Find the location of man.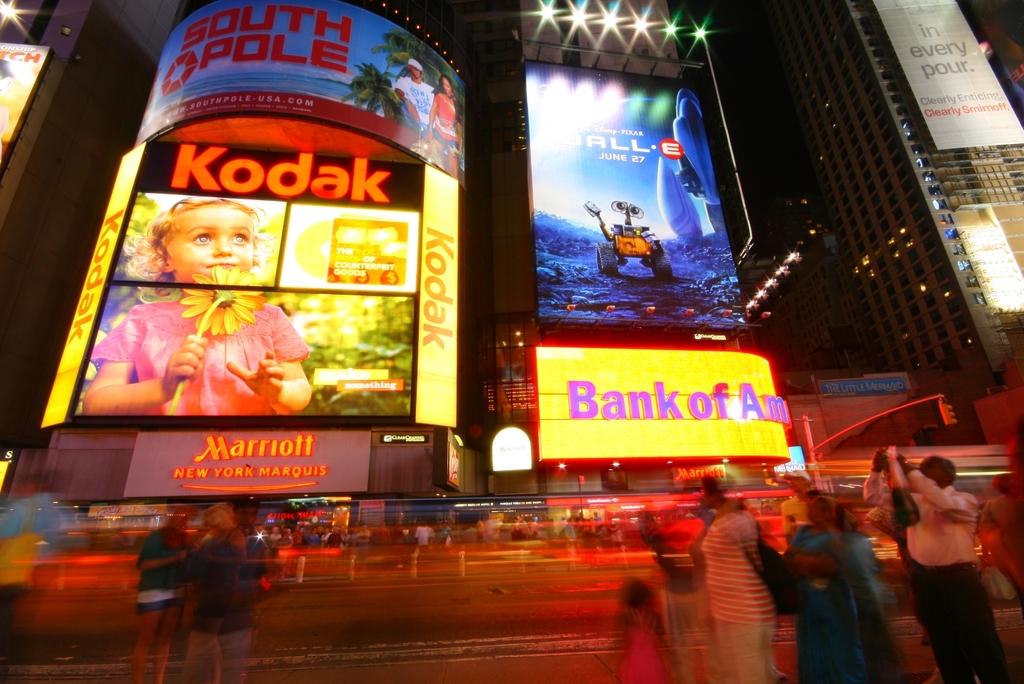
Location: 884/461/1002/654.
